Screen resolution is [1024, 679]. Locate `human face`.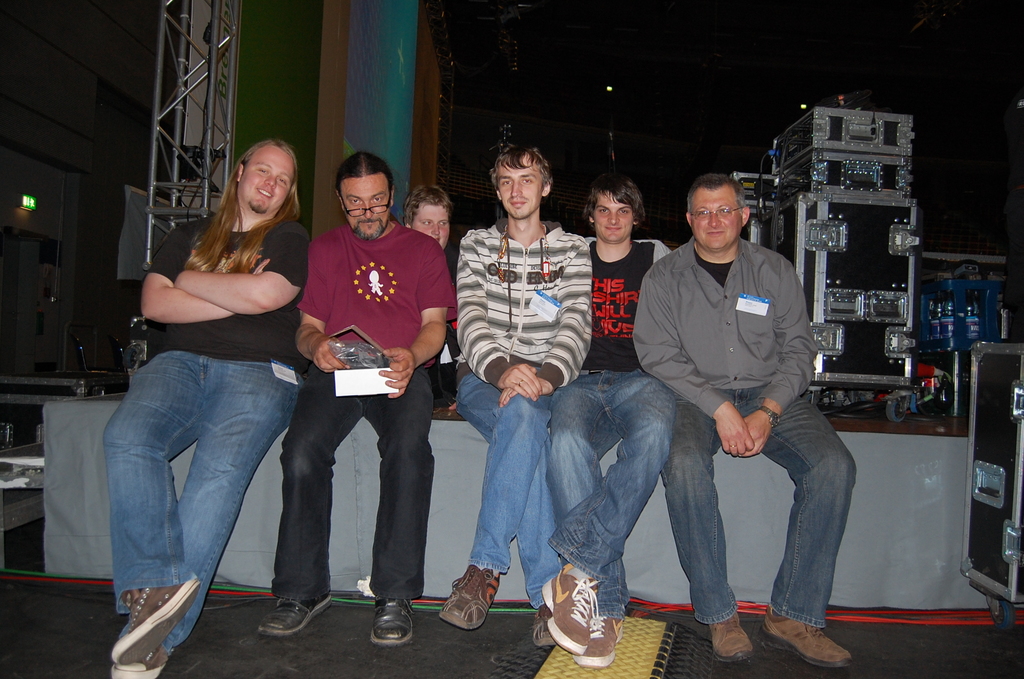
box=[417, 203, 449, 249].
